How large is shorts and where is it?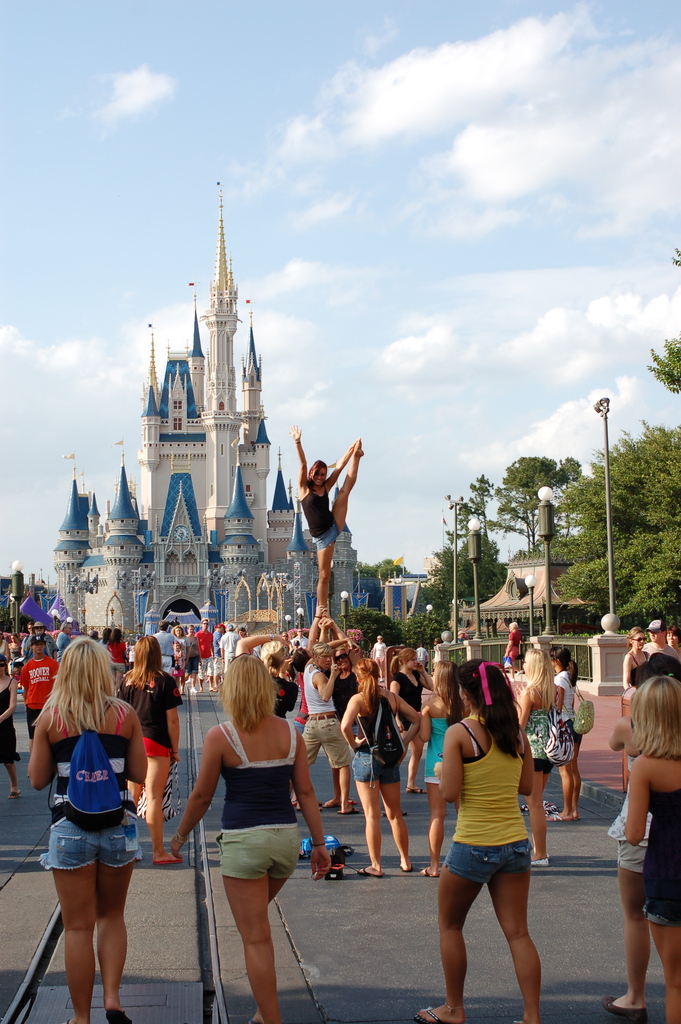
Bounding box: left=315, top=525, right=350, bottom=550.
